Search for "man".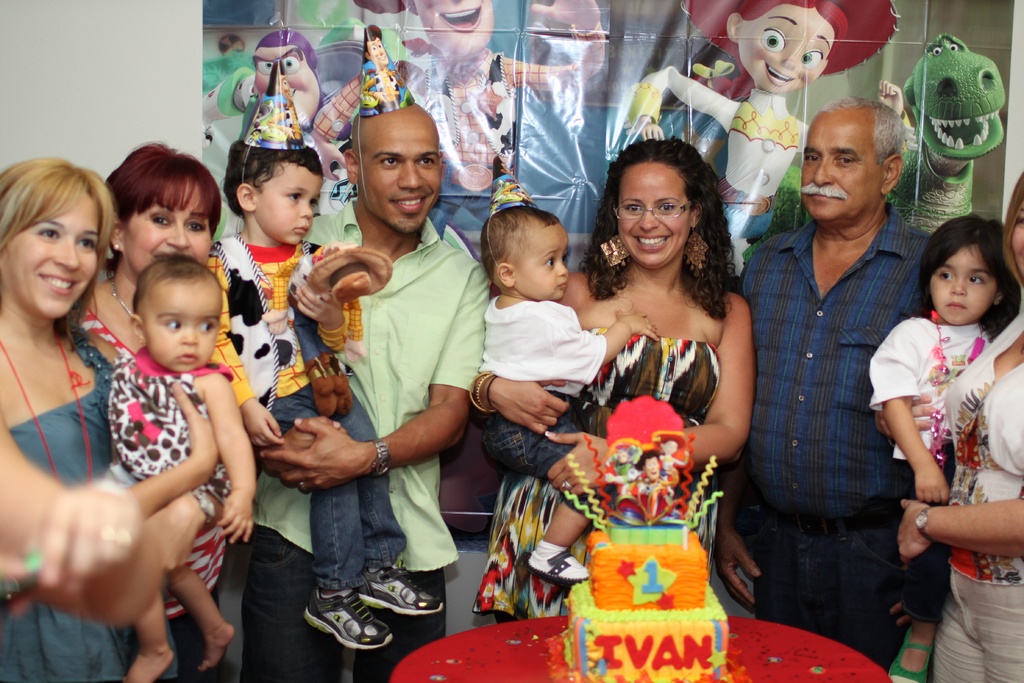
Found at 238,25,489,682.
